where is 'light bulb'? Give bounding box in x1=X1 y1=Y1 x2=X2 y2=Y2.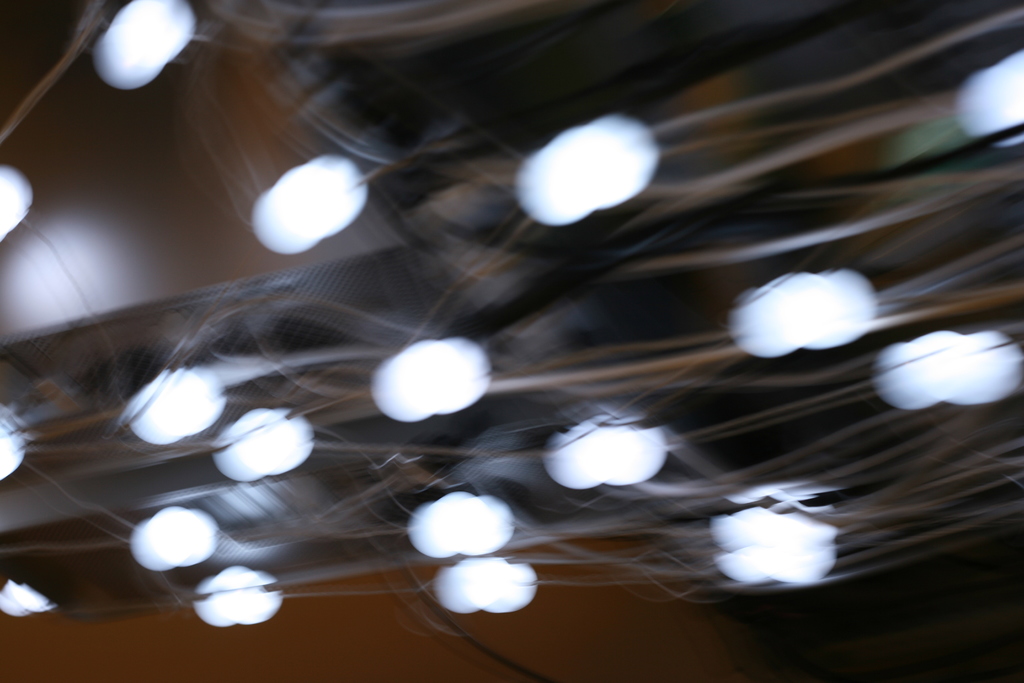
x1=728 y1=269 x2=875 y2=356.
